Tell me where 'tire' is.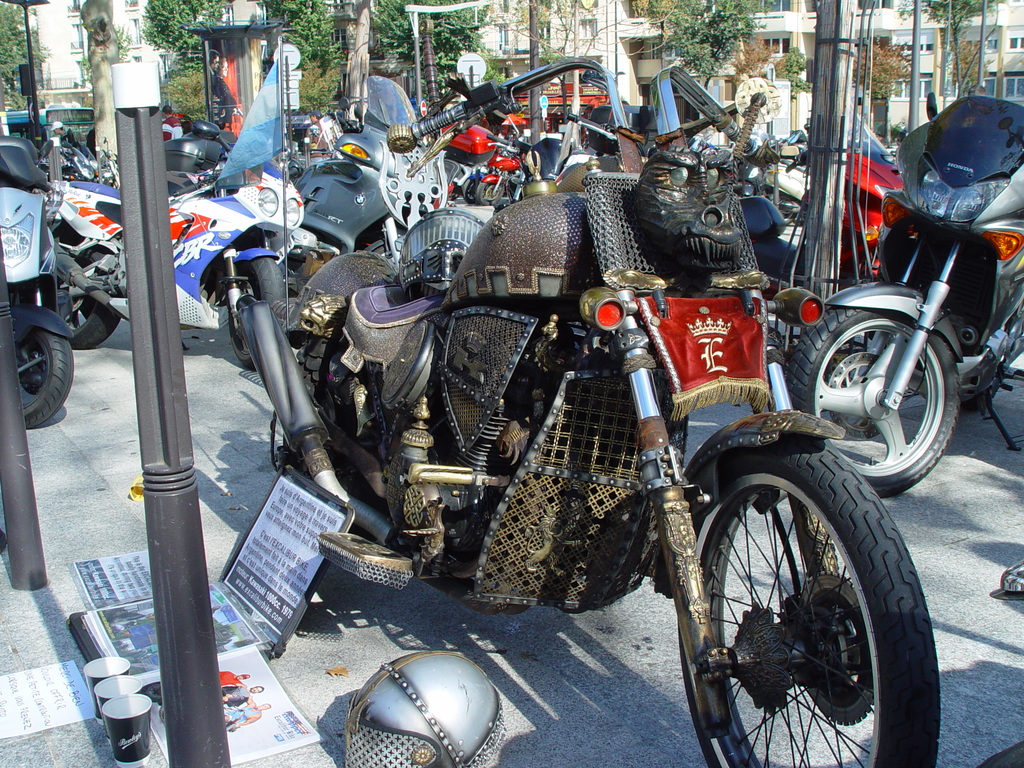
'tire' is at [675, 436, 943, 767].
